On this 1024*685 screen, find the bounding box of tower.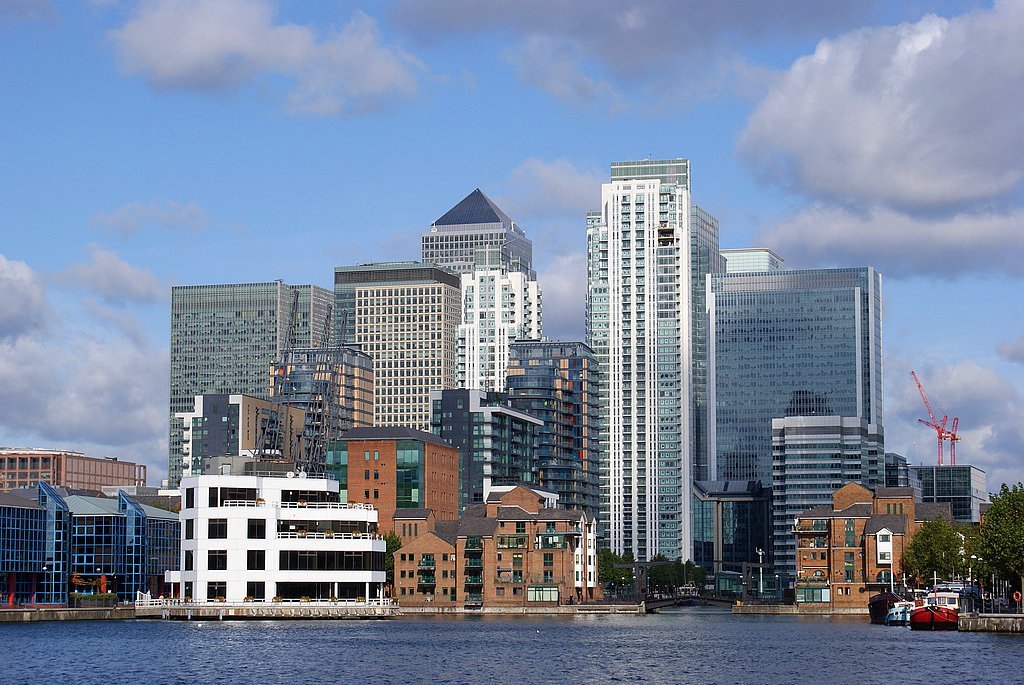
Bounding box: detection(457, 244, 541, 397).
